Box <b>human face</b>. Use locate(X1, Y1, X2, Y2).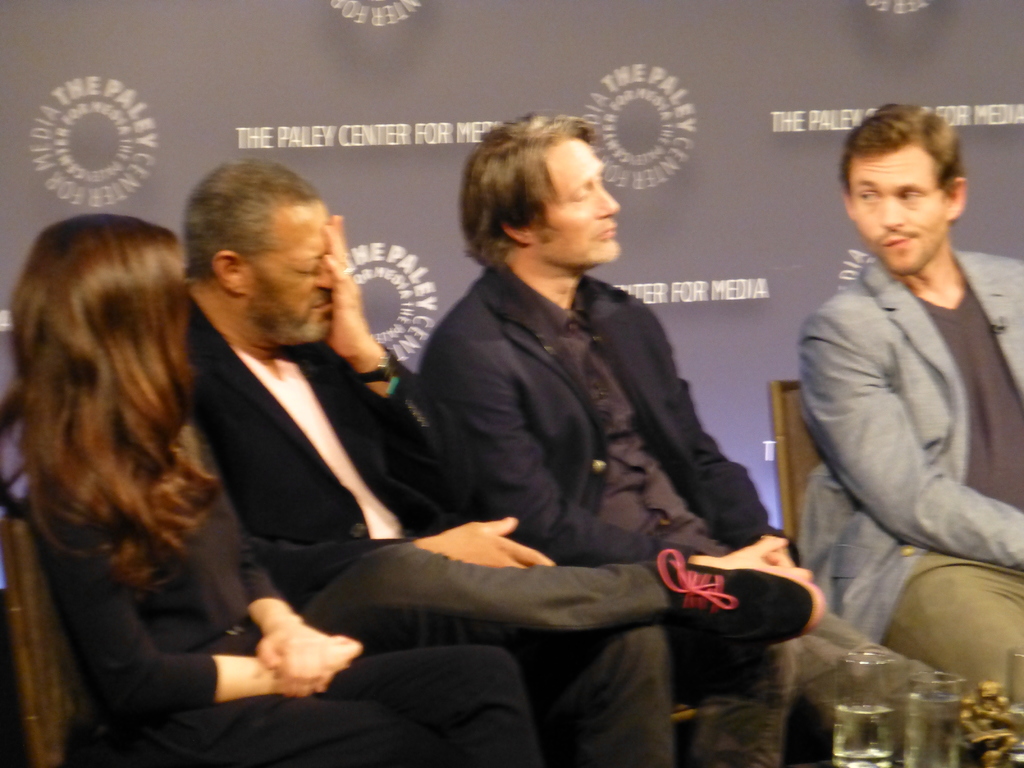
locate(239, 208, 330, 337).
